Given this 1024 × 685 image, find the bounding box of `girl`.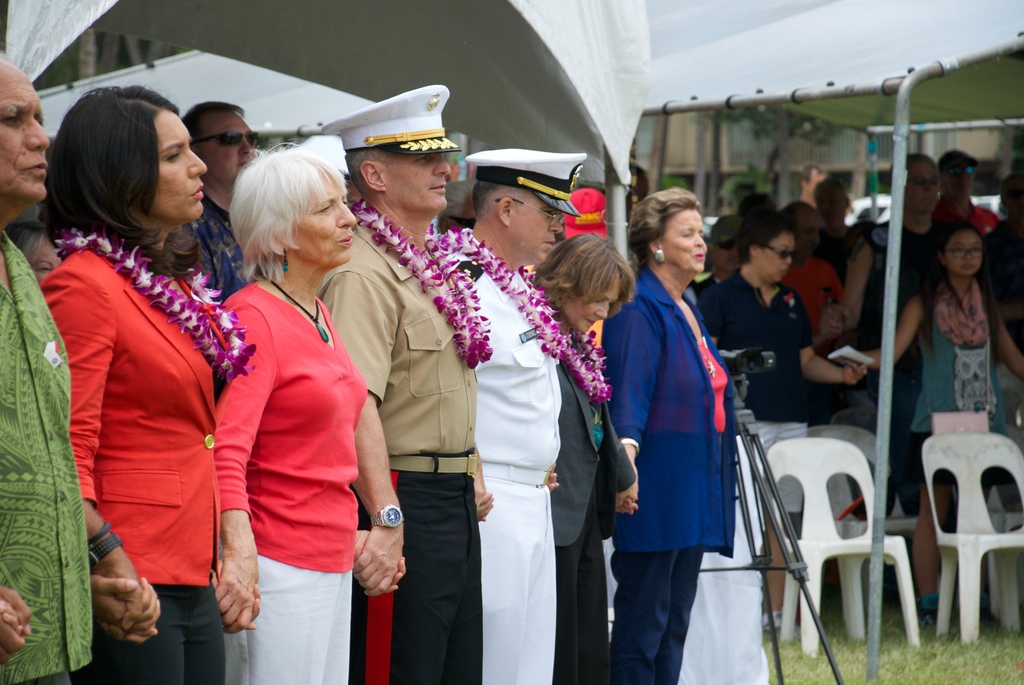
{"x1": 868, "y1": 224, "x2": 1023, "y2": 496}.
